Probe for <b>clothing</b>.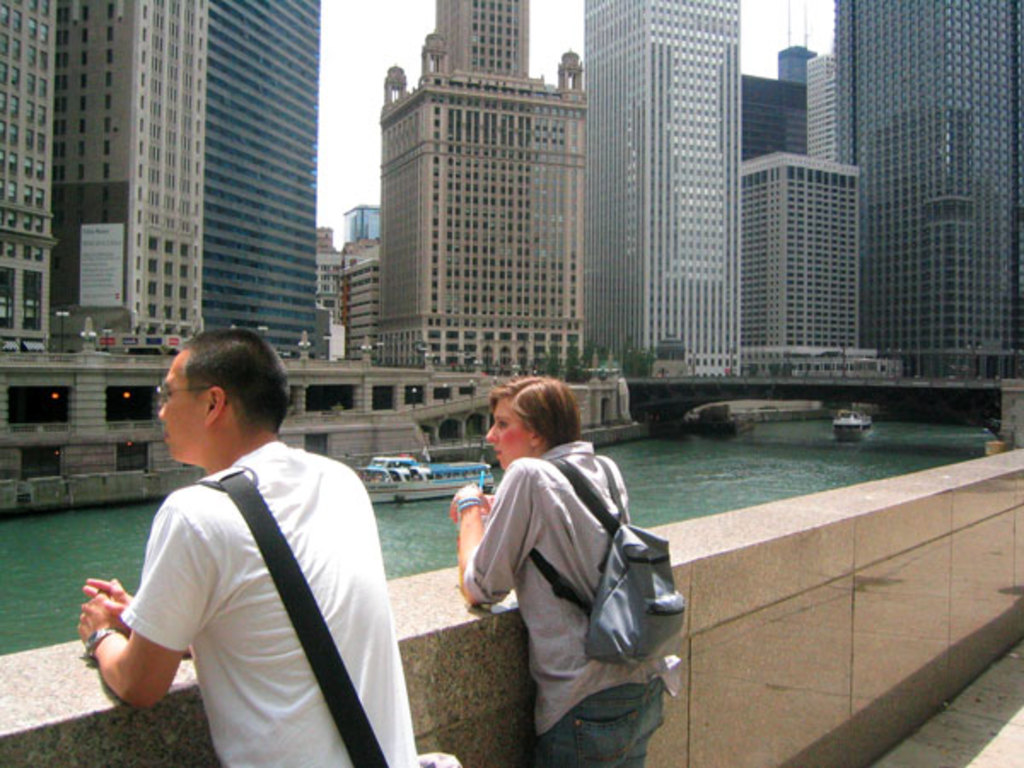
Probe result: pyautogui.locateOnScreen(464, 442, 684, 766).
